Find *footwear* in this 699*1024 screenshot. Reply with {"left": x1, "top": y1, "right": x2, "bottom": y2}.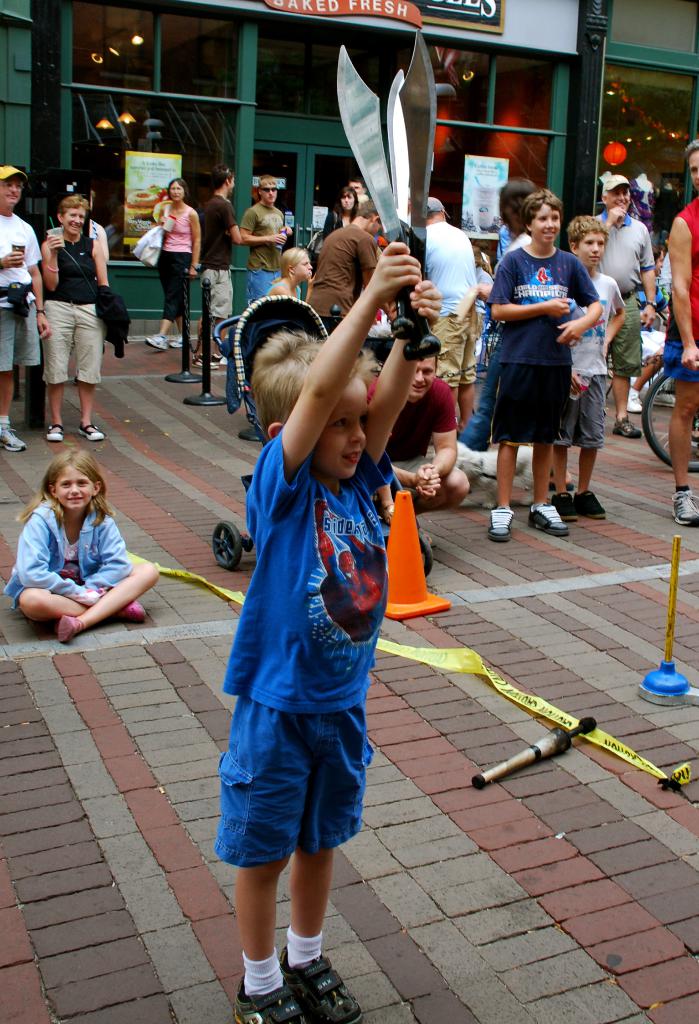
{"left": 671, "top": 487, "right": 697, "bottom": 525}.
